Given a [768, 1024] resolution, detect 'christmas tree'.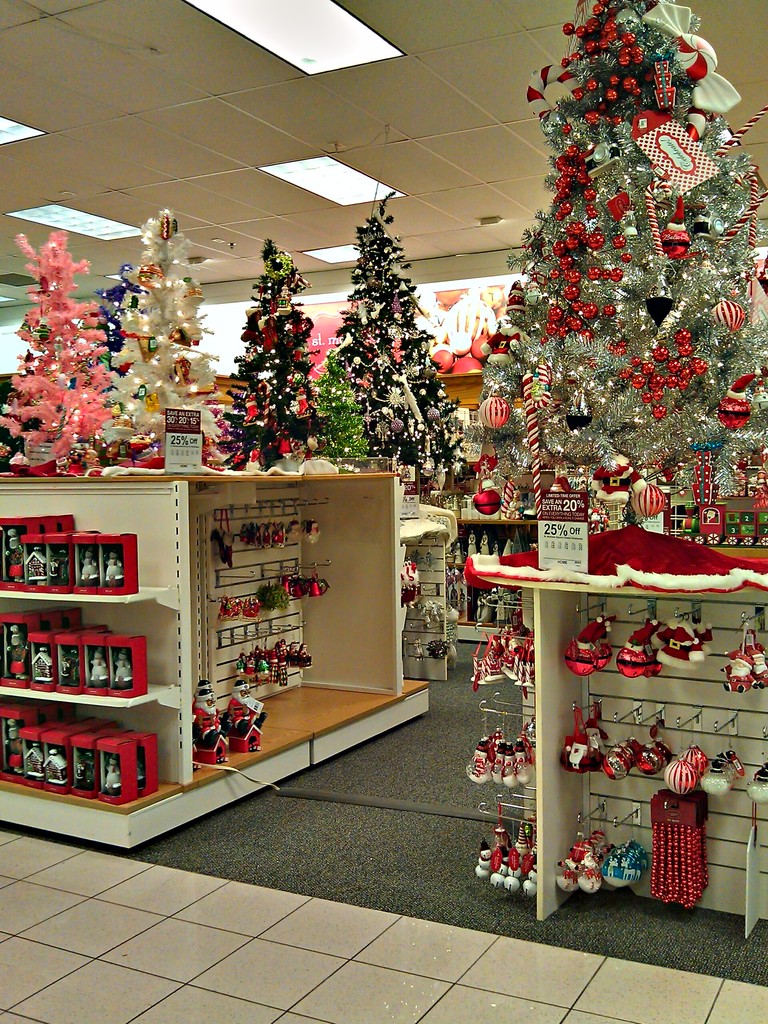
region(490, 1, 767, 568).
